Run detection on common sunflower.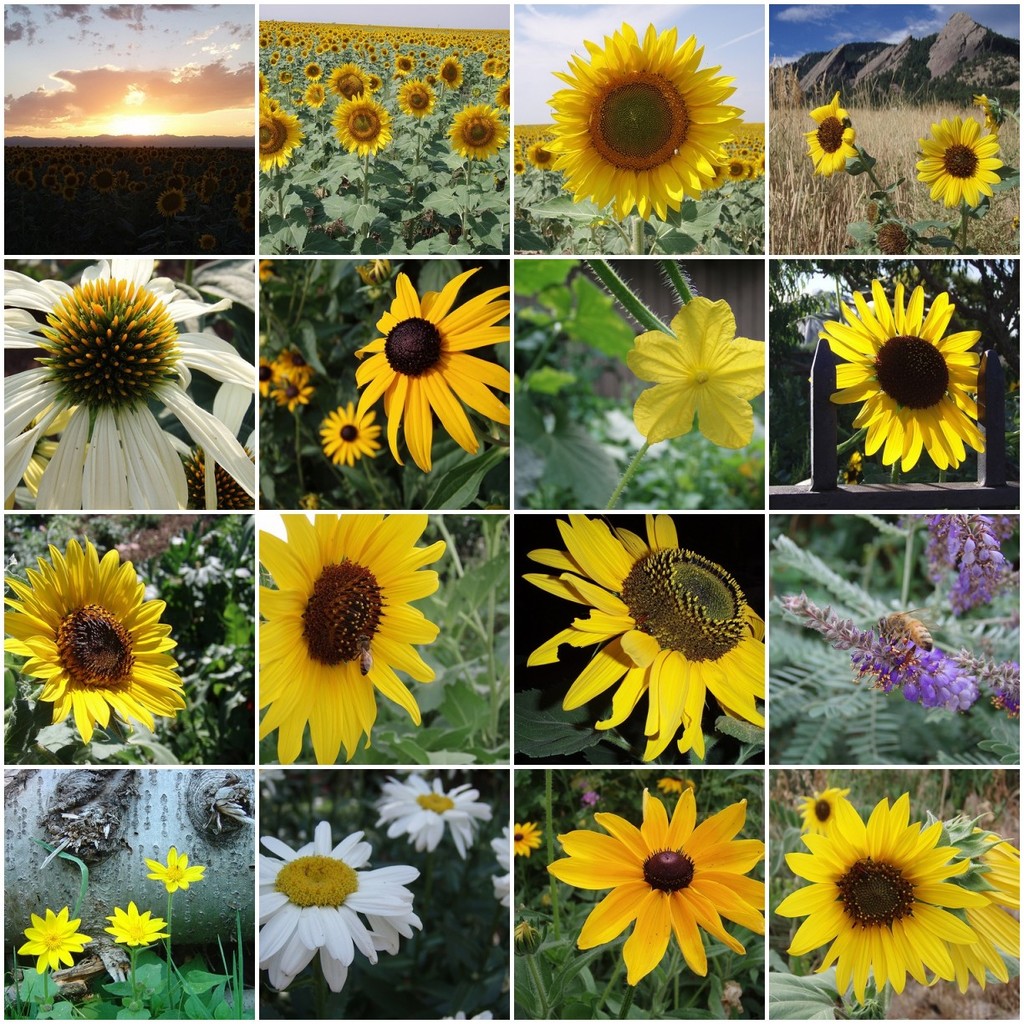
Result: (264, 107, 305, 168).
